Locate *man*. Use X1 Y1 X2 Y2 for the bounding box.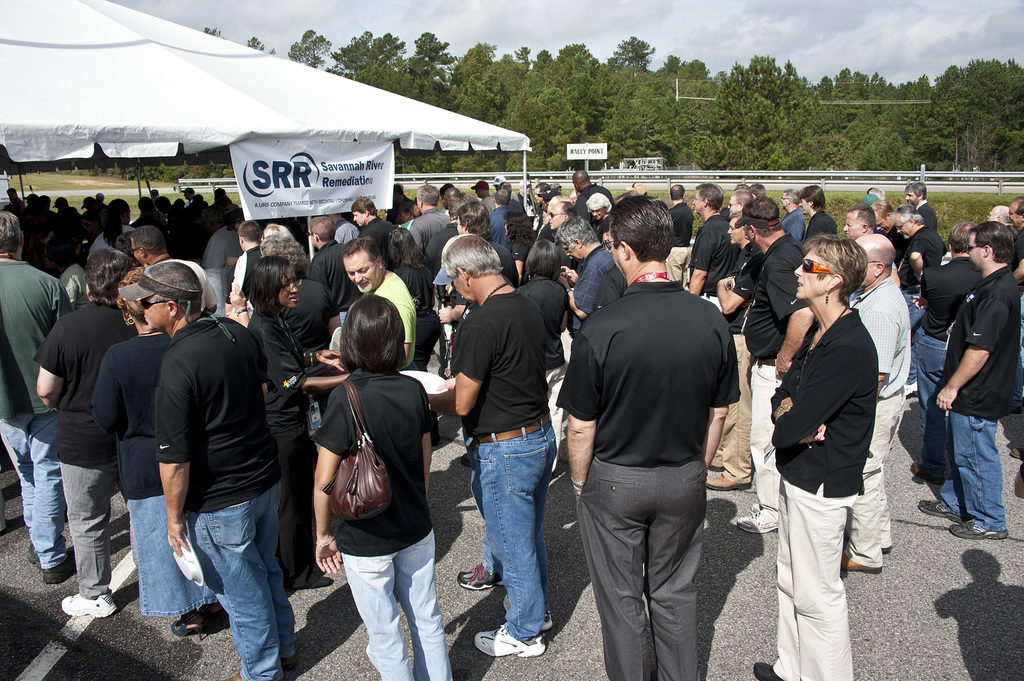
776 192 803 243.
